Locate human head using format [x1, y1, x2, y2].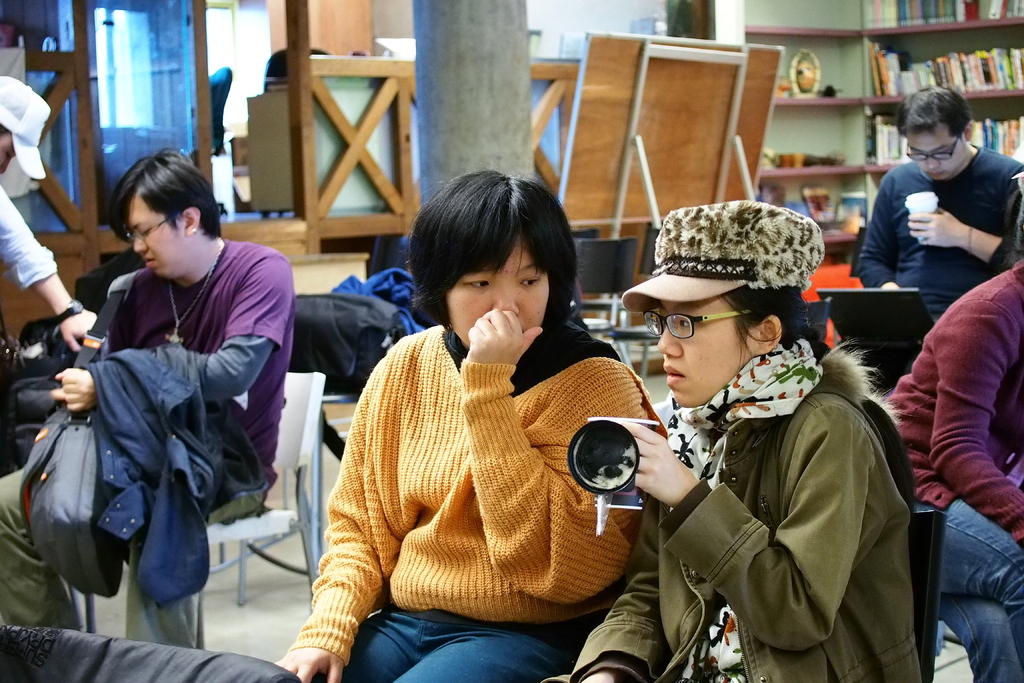
[652, 197, 824, 408].
